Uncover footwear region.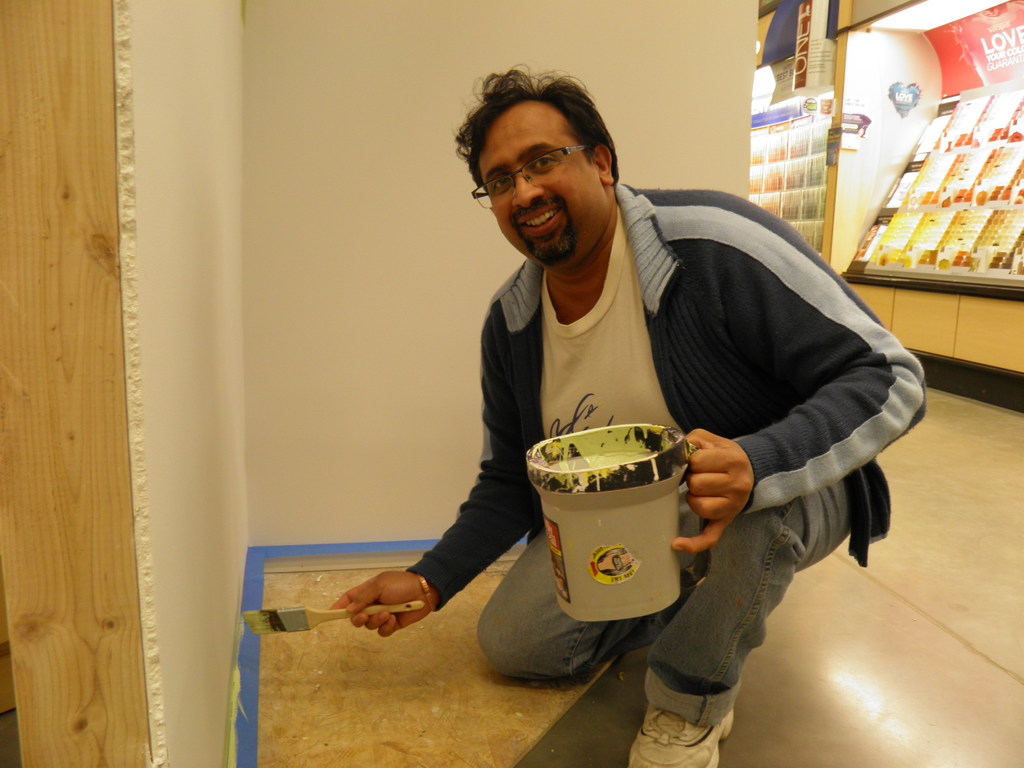
Uncovered: 334, 568, 435, 637.
